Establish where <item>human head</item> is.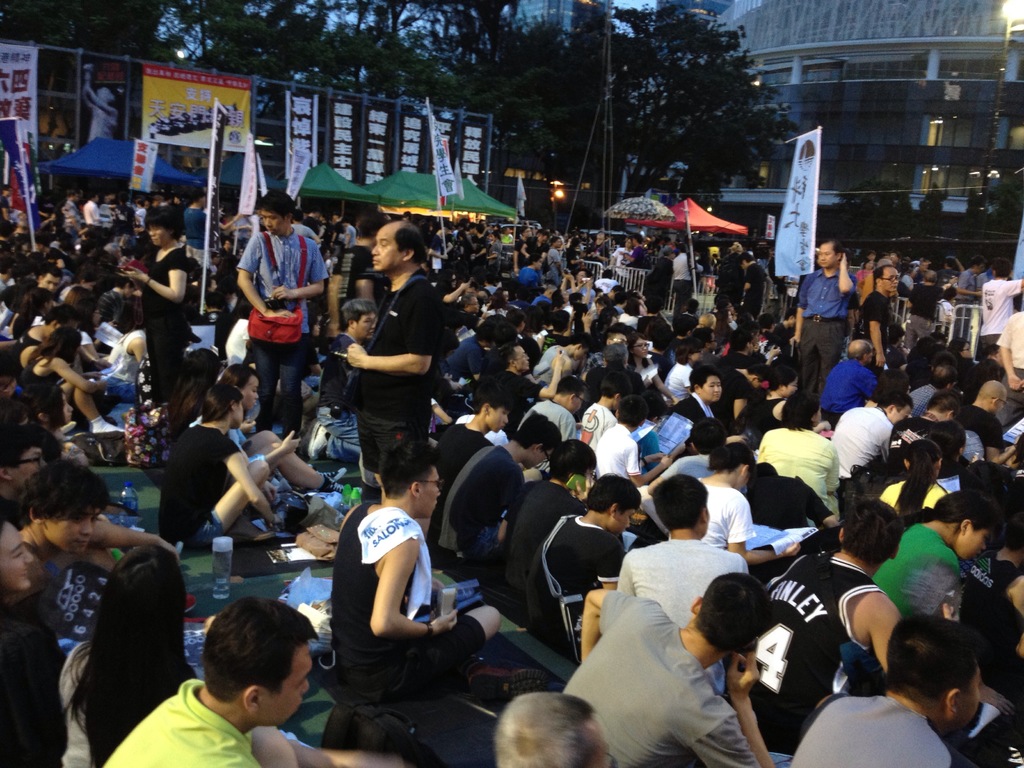
Established at {"left": 38, "top": 306, "right": 78, "bottom": 333}.
